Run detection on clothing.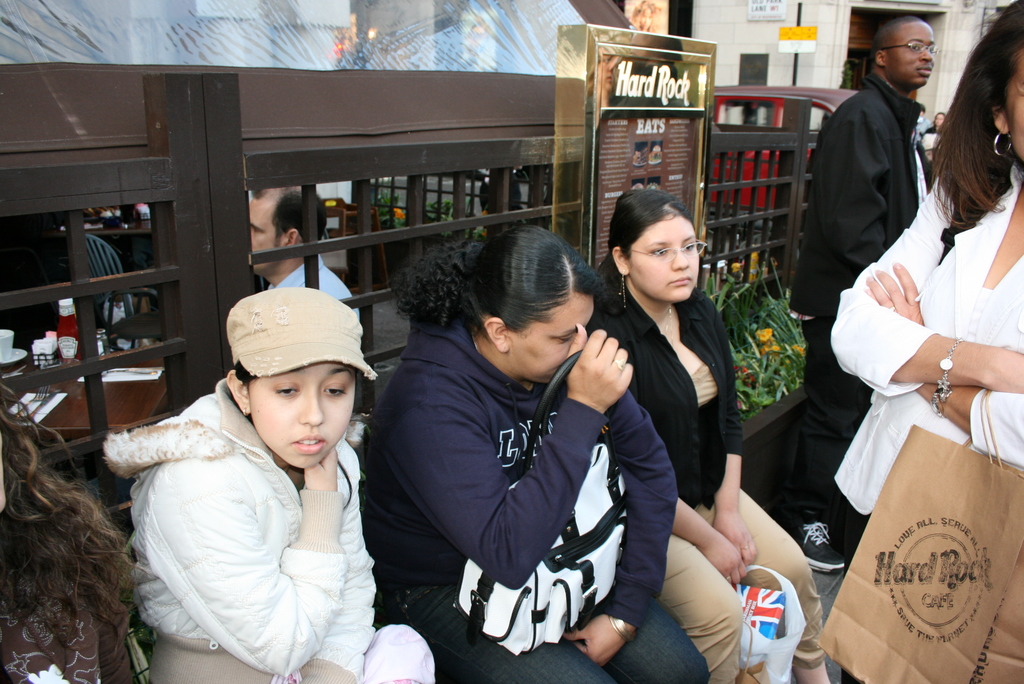
Result: [left=362, top=318, right=708, bottom=683].
